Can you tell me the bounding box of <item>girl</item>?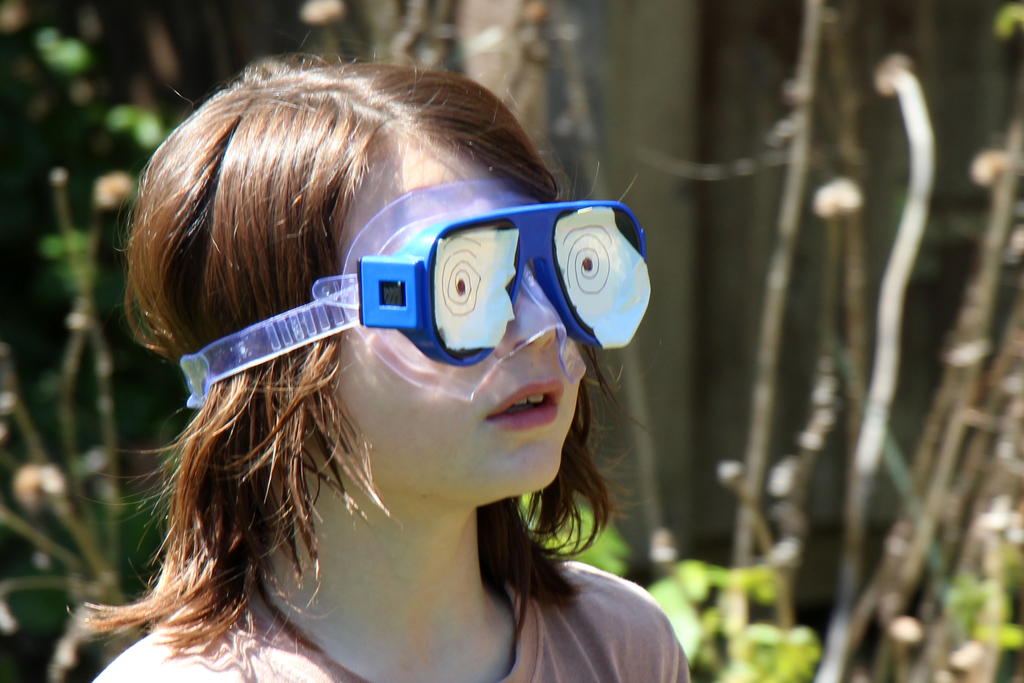
70/46/686/682.
